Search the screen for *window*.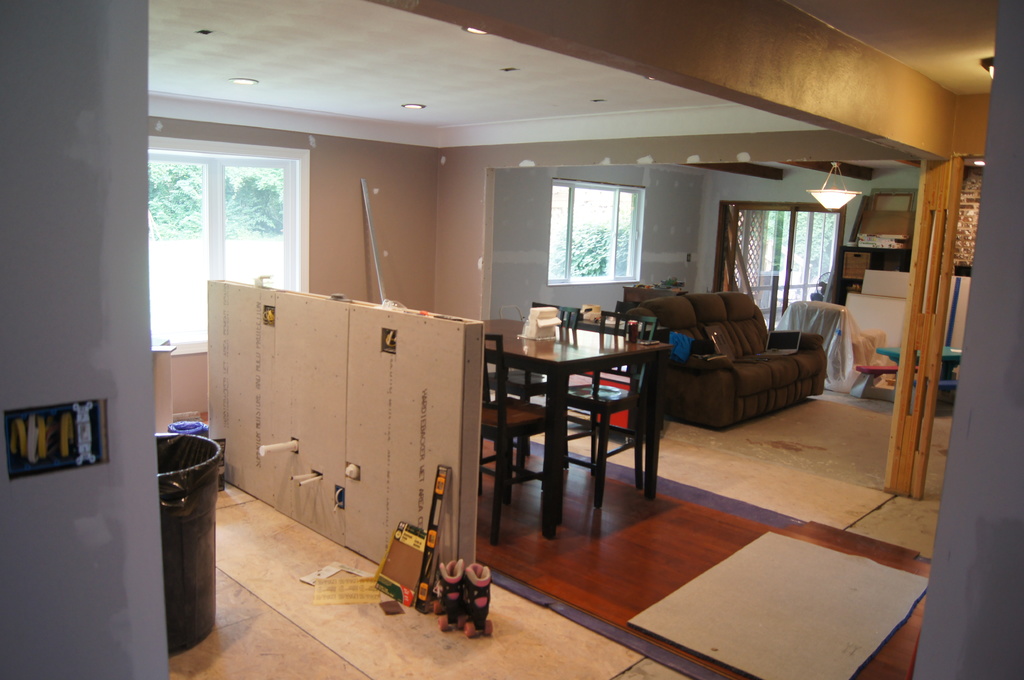
Found at crop(720, 209, 844, 304).
